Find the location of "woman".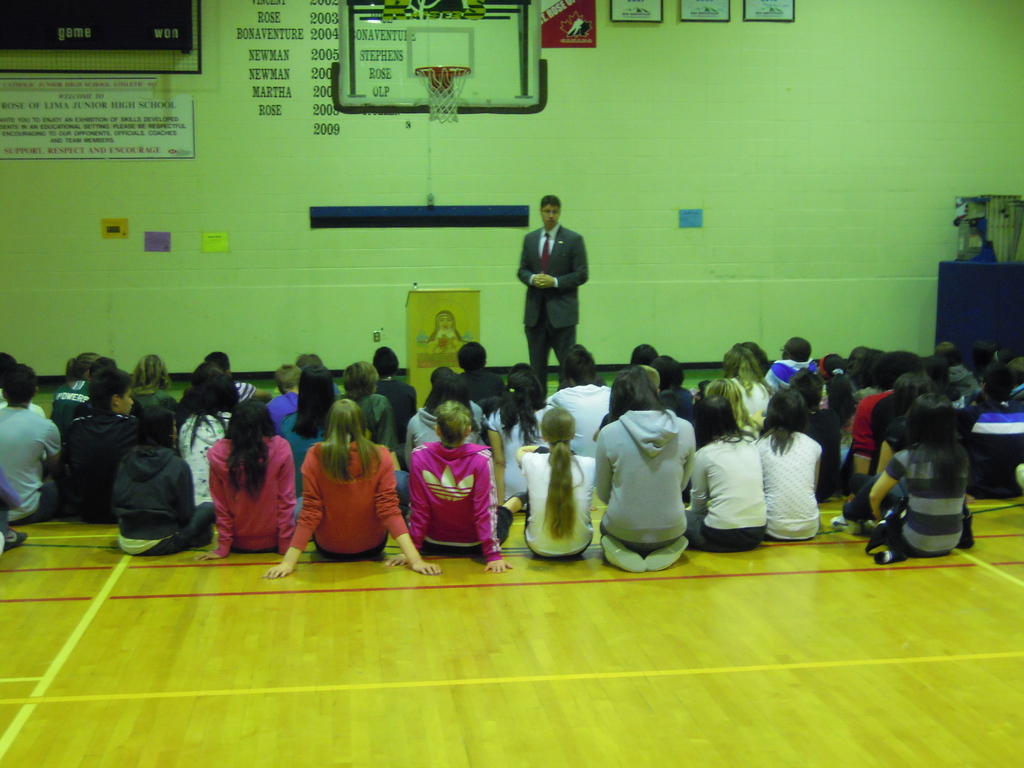
Location: bbox=[723, 343, 772, 419].
